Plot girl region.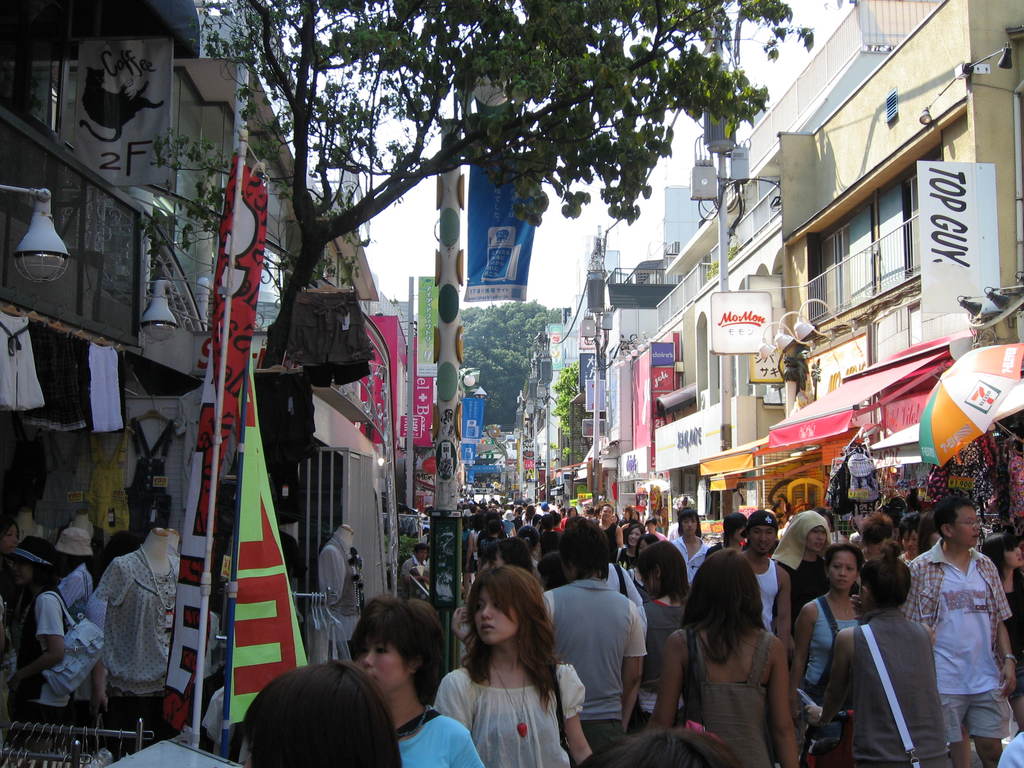
Plotted at <box>430,562,598,767</box>.
